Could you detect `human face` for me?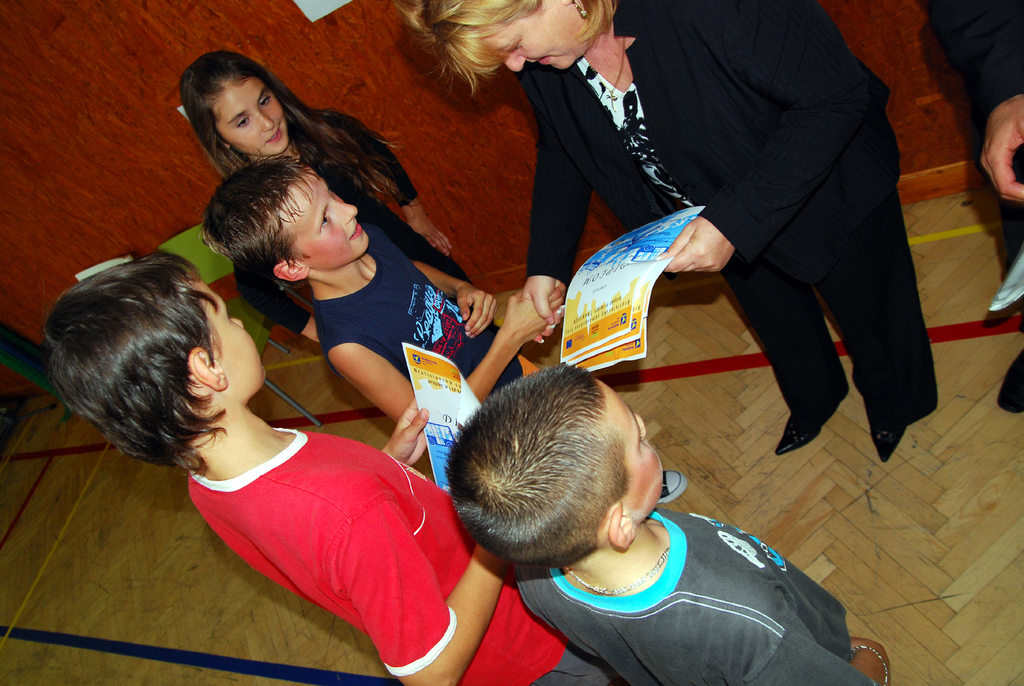
Detection result: crop(198, 281, 273, 393).
